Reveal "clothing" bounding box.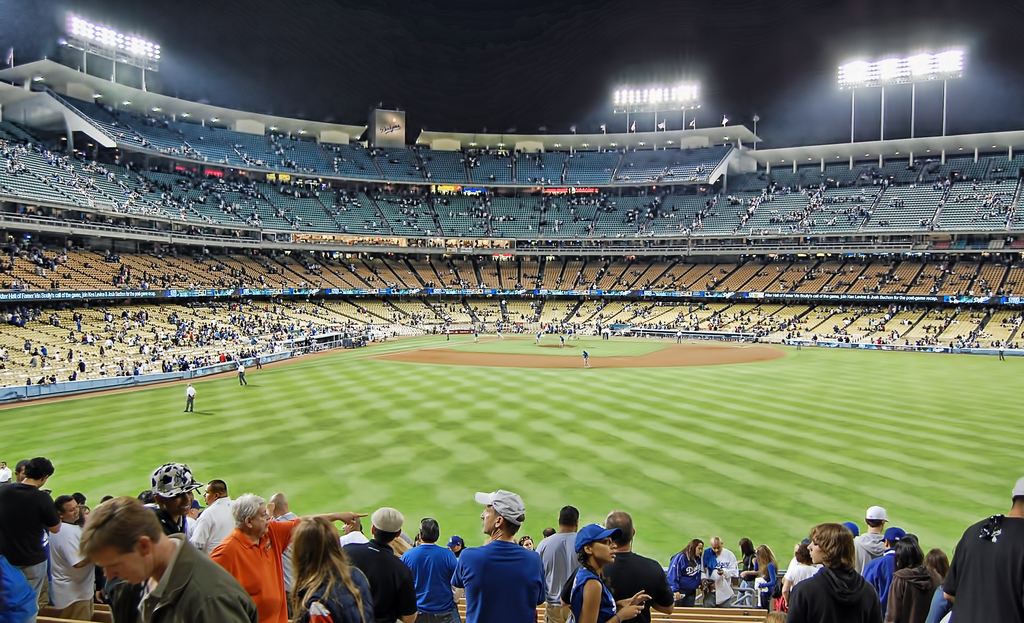
Revealed: bbox=(190, 495, 237, 554).
